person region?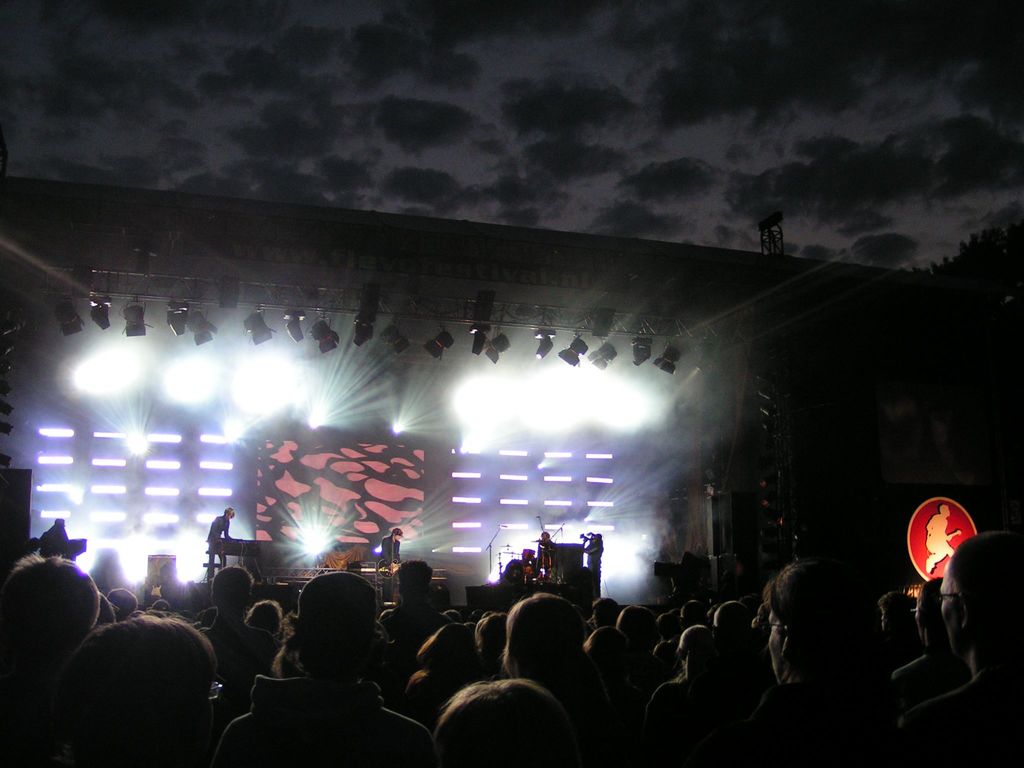
box=[44, 516, 75, 547]
